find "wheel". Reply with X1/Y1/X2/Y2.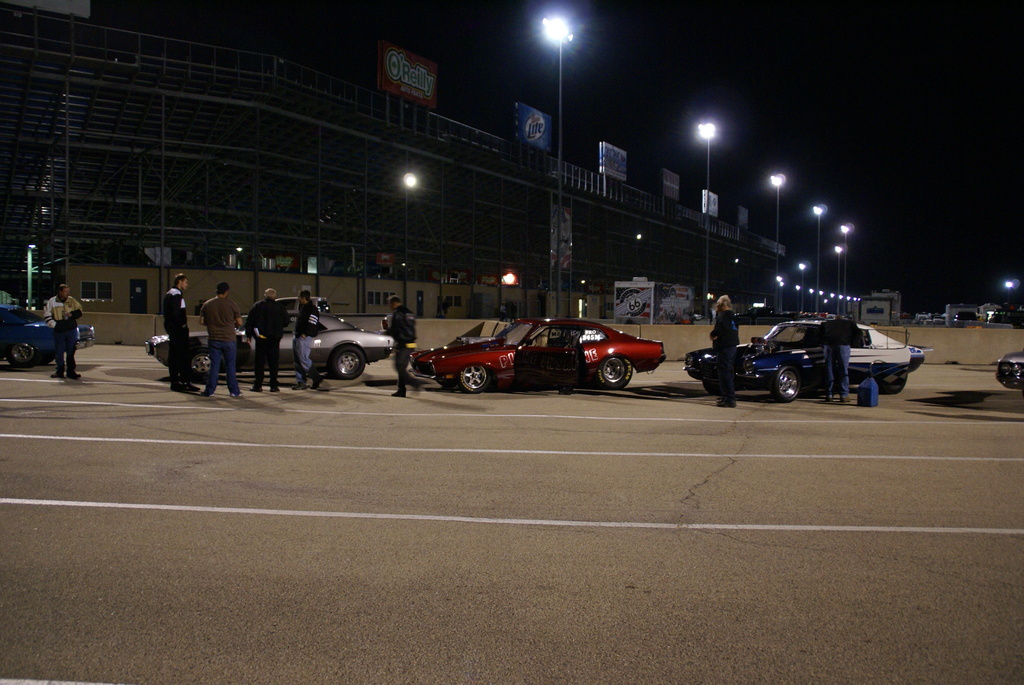
996/358/1023/393.
